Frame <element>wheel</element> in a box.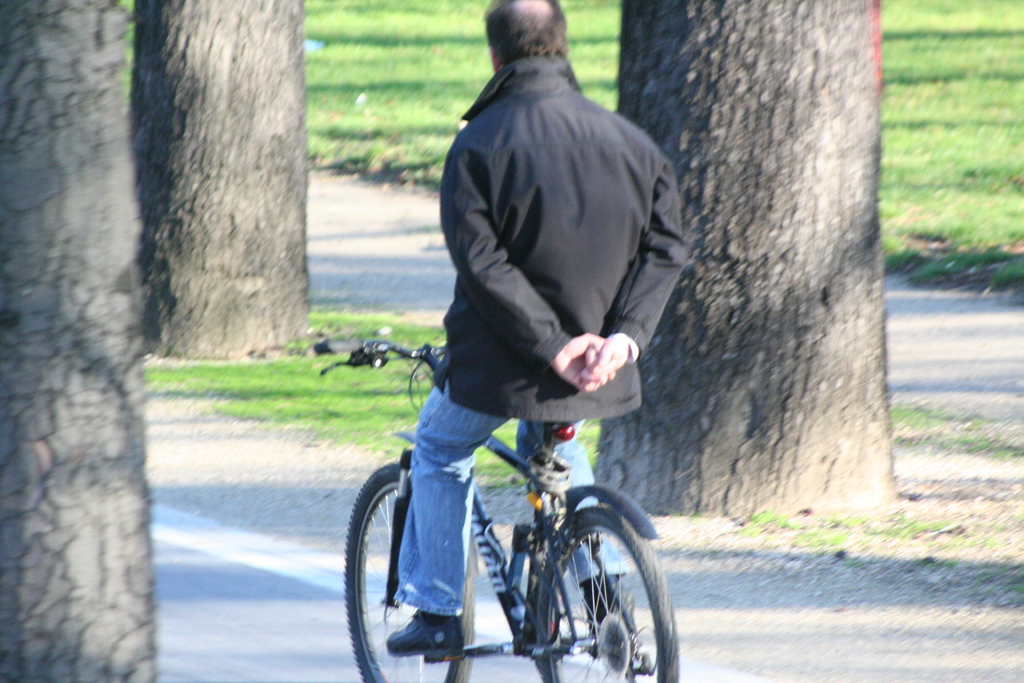
[left=342, top=456, right=474, bottom=682].
